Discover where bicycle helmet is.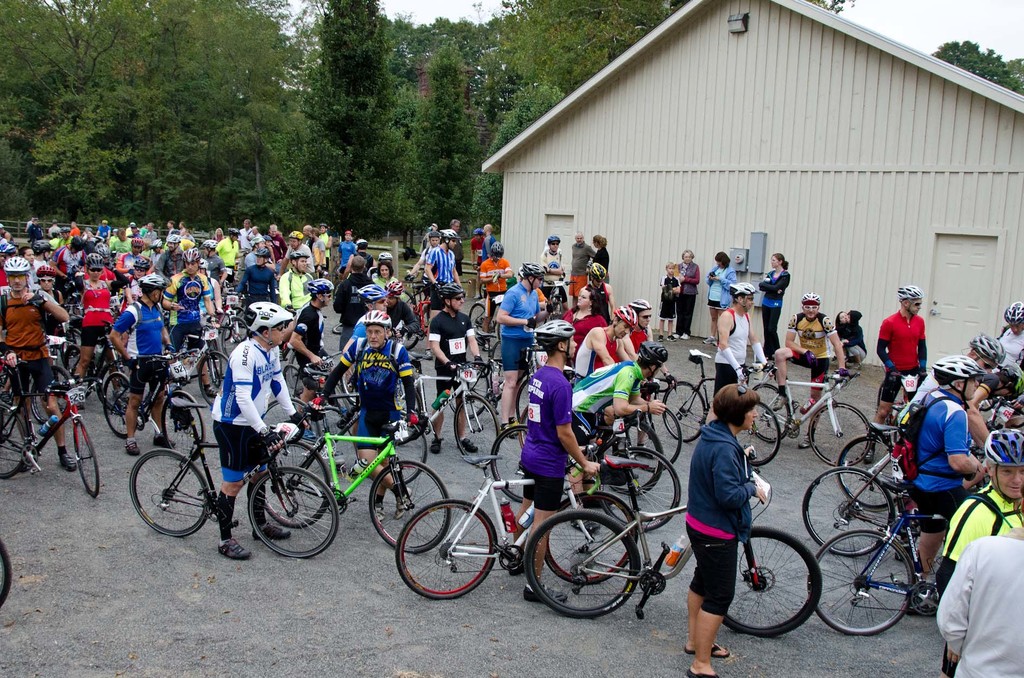
Discovered at [x1=148, y1=239, x2=159, y2=245].
